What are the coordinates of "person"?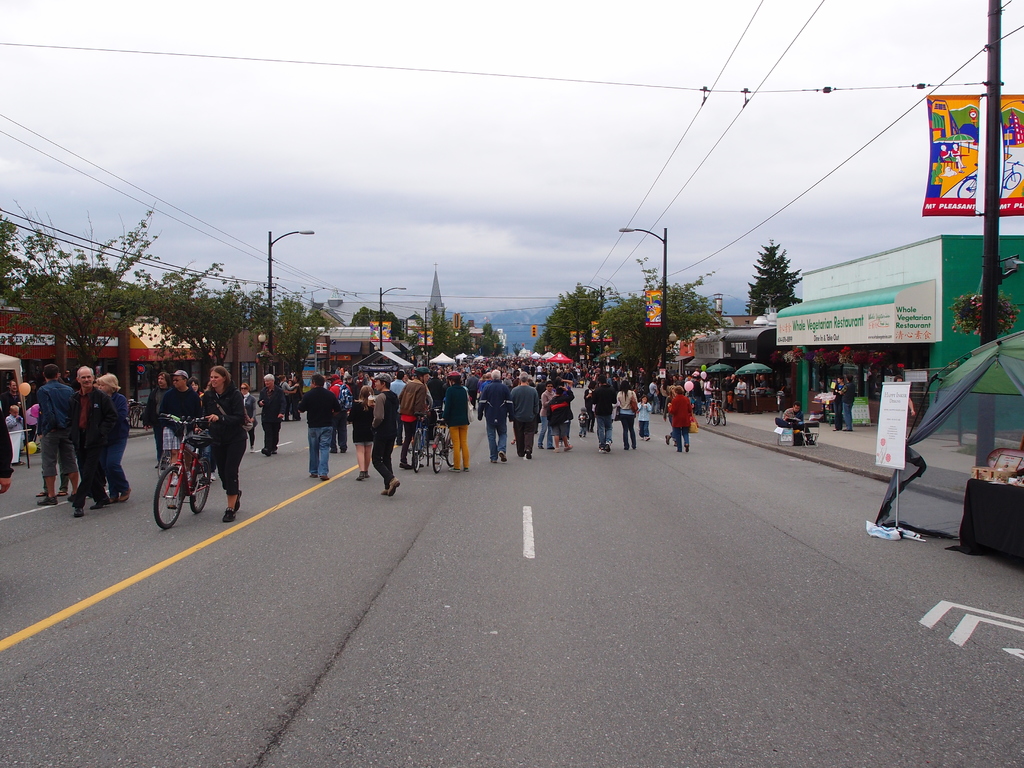
bbox=(61, 355, 114, 513).
